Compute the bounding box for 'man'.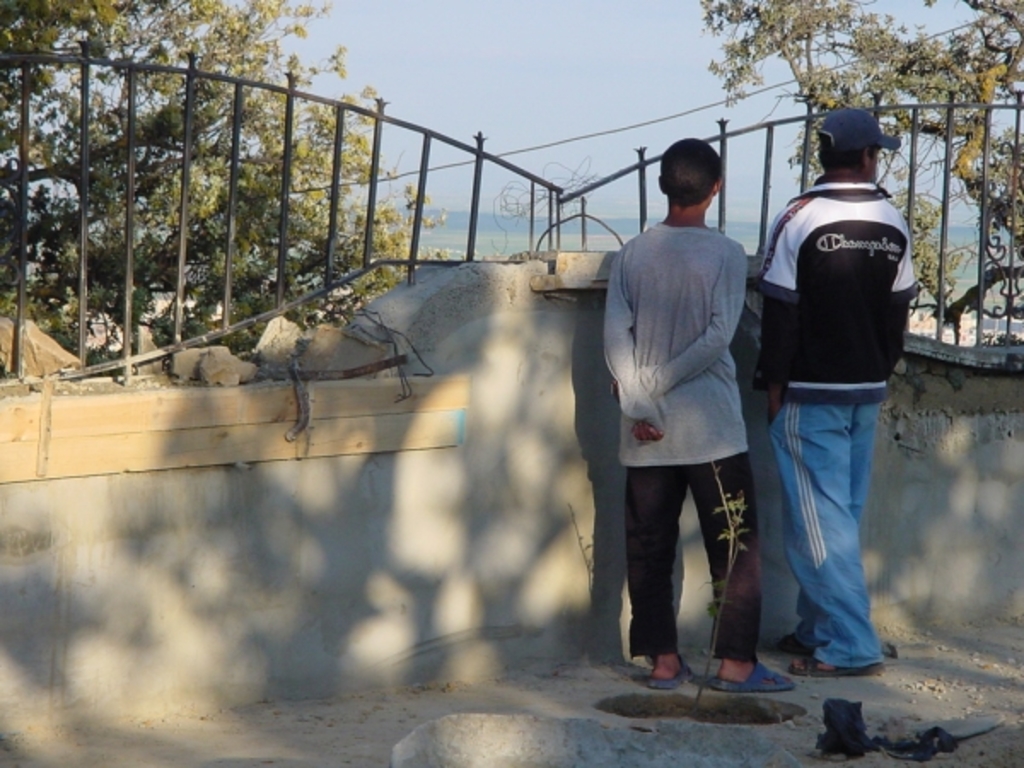
bbox=[734, 108, 945, 666].
